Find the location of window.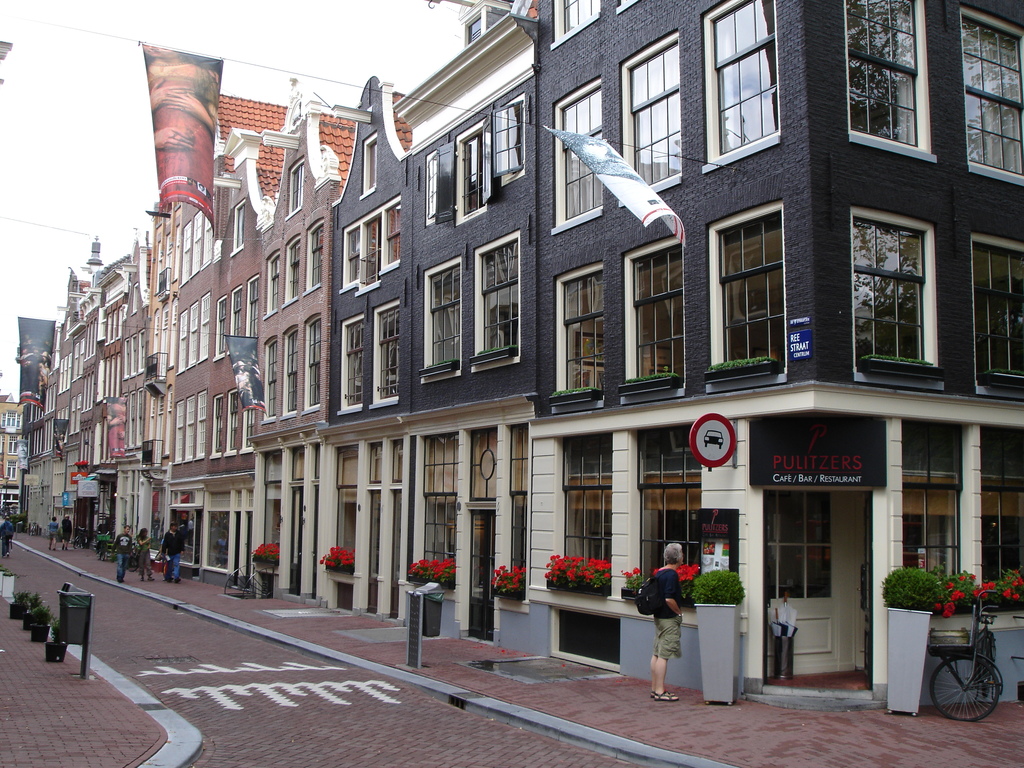
Location: (971, 230, 1023, 403).
